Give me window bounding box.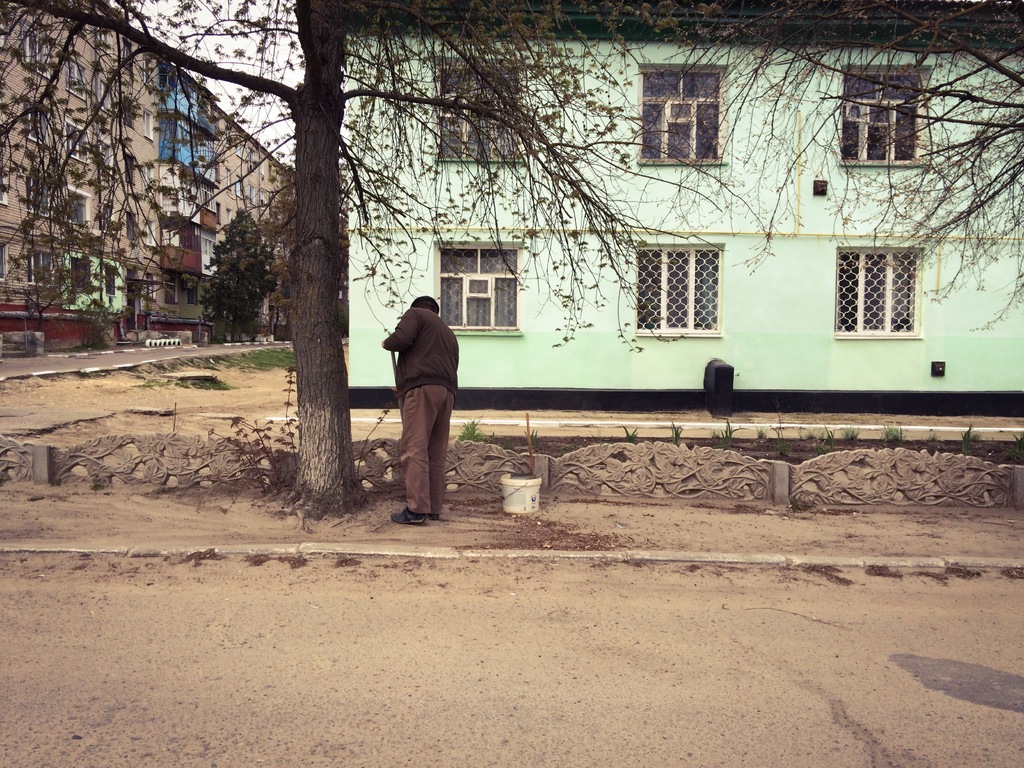
164:163:216:210.
